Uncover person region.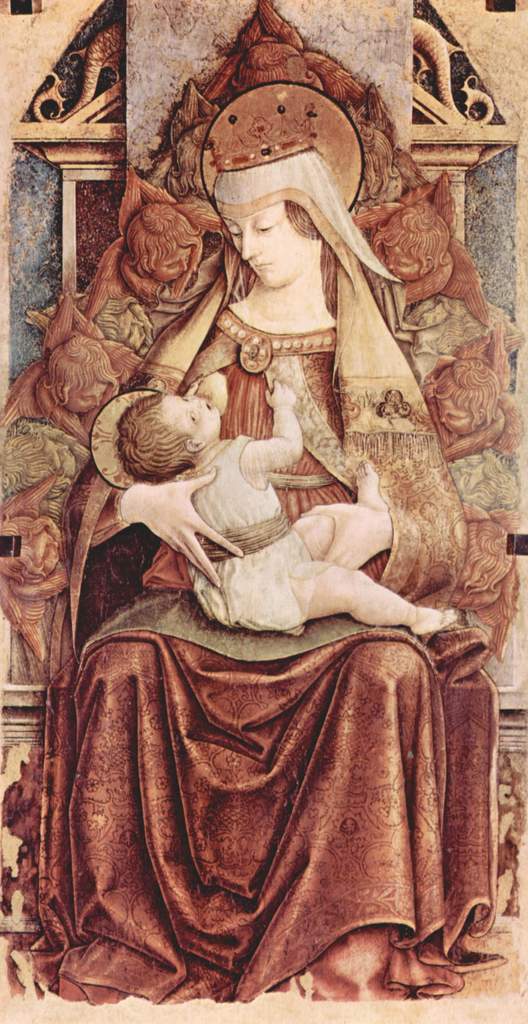
Uncovered: pyautogui.locateOnScreen(62, 129, 468, 964).
